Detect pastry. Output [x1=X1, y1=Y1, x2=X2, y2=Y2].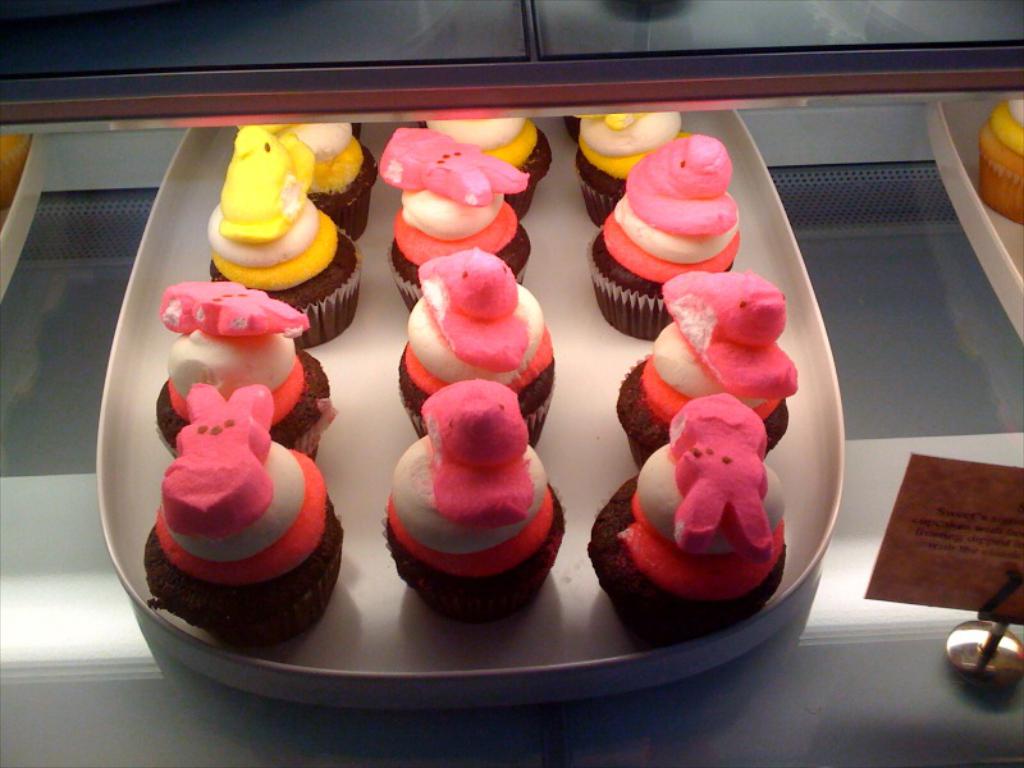
[x1=372, y1=120, x2=527, y2=307].
